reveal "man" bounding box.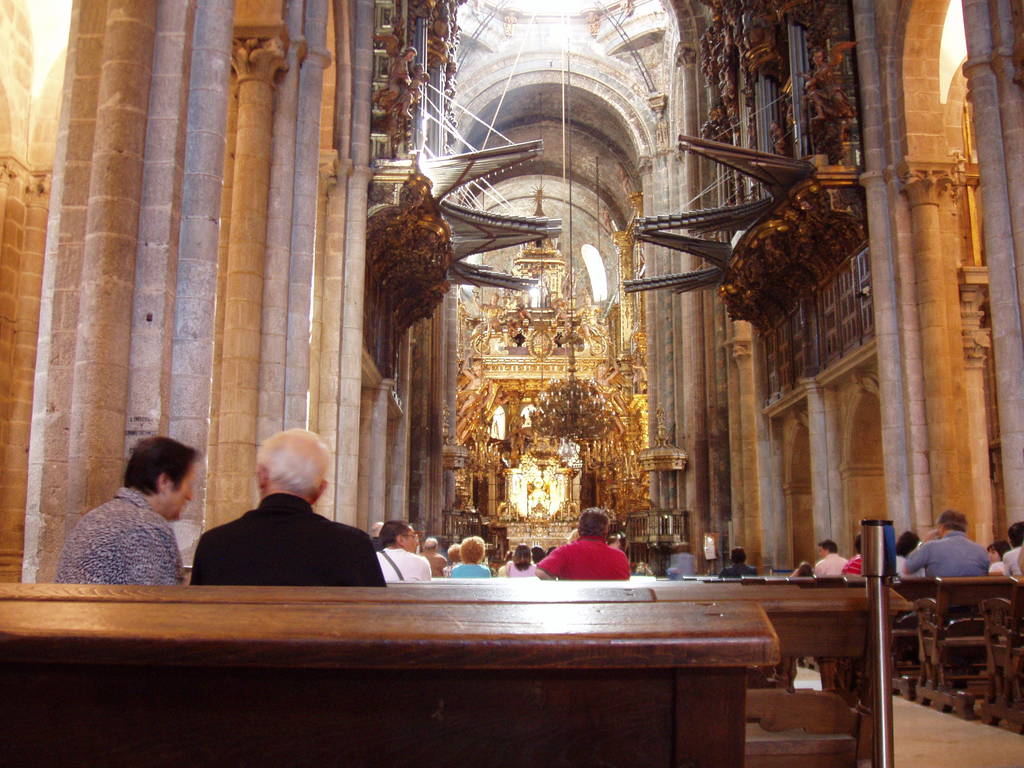
Revealed: x1=372, y1=516, x2=381, y2=547.
